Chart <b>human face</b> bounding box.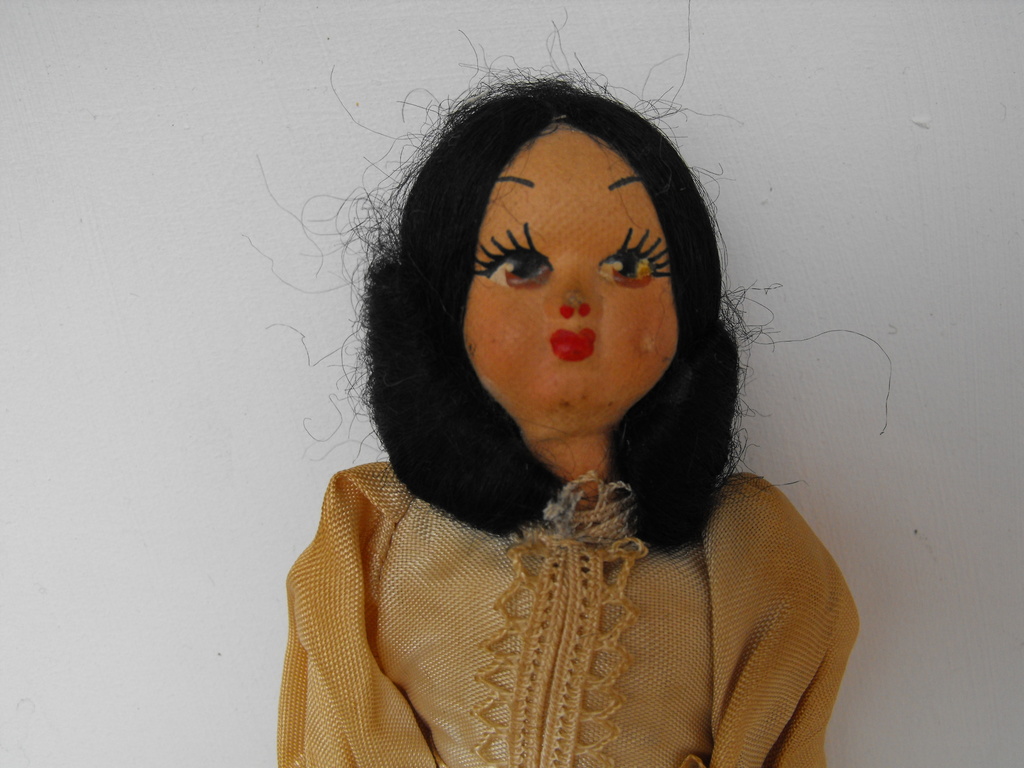
Charted: bbox=(463, 128, 680, 404).
